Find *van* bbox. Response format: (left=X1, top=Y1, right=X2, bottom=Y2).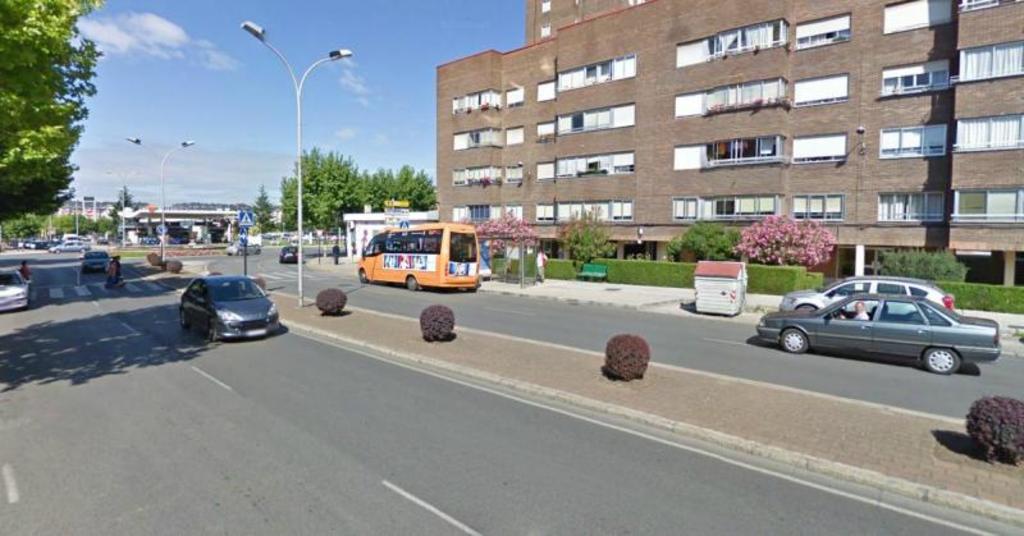
(left=355, top=219, right=481, bottom=289).
